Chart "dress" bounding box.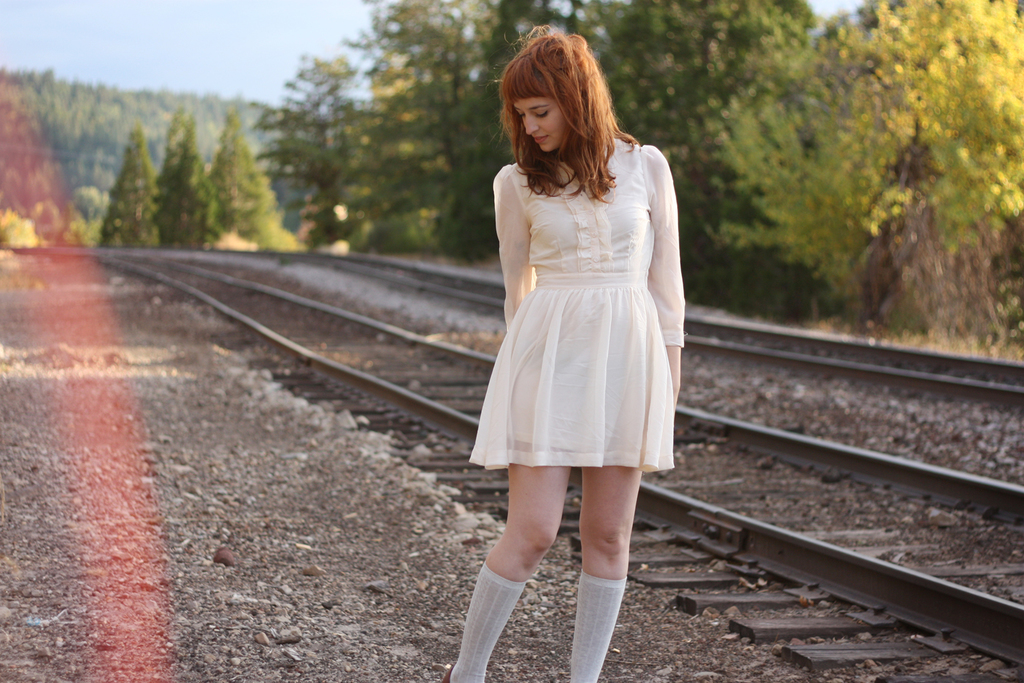
Charted: rect(461, 137, 689, 471).
